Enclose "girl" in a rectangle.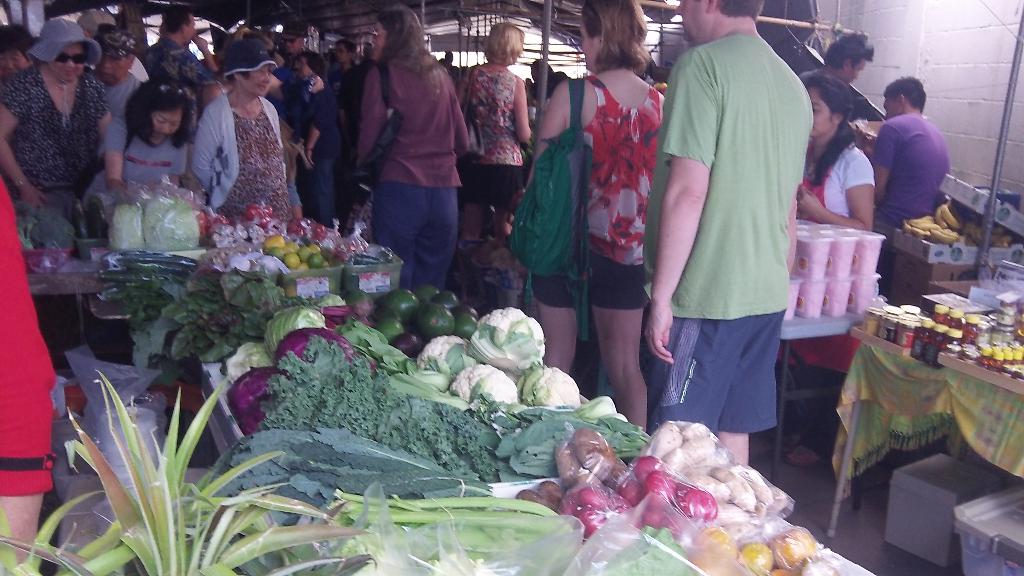
[x1=802, y1=71, x2=875, y2=235].
